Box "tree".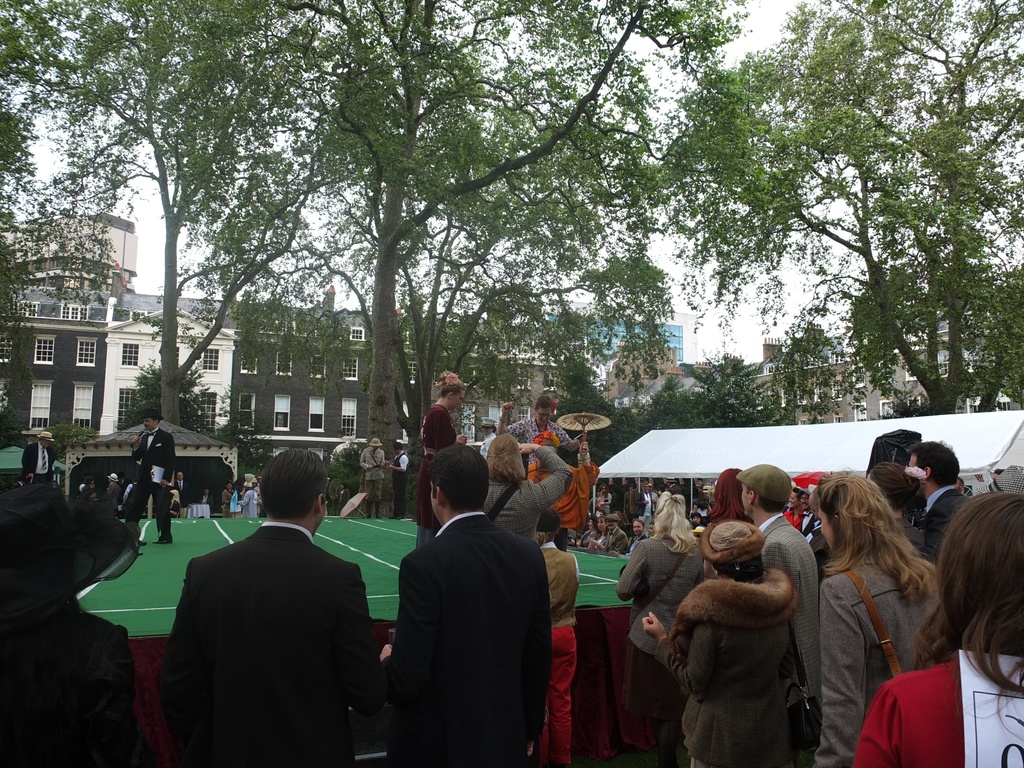
crop(128, 348, 227, 440).
